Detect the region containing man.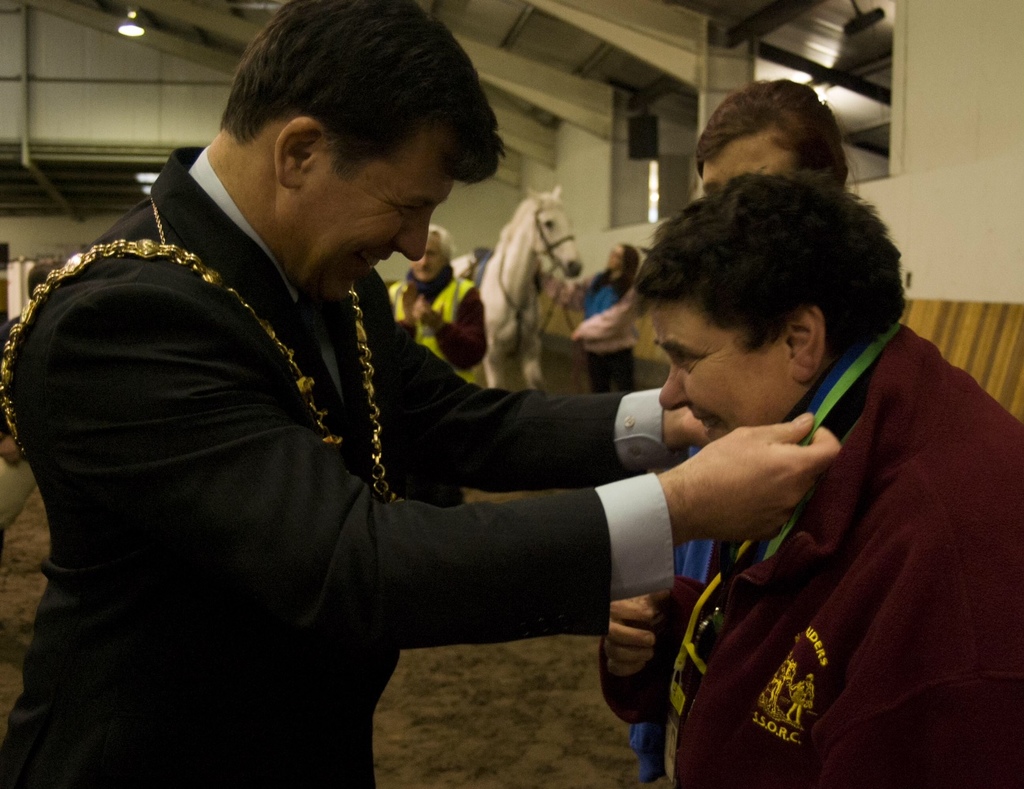
[391,222,489,390].
